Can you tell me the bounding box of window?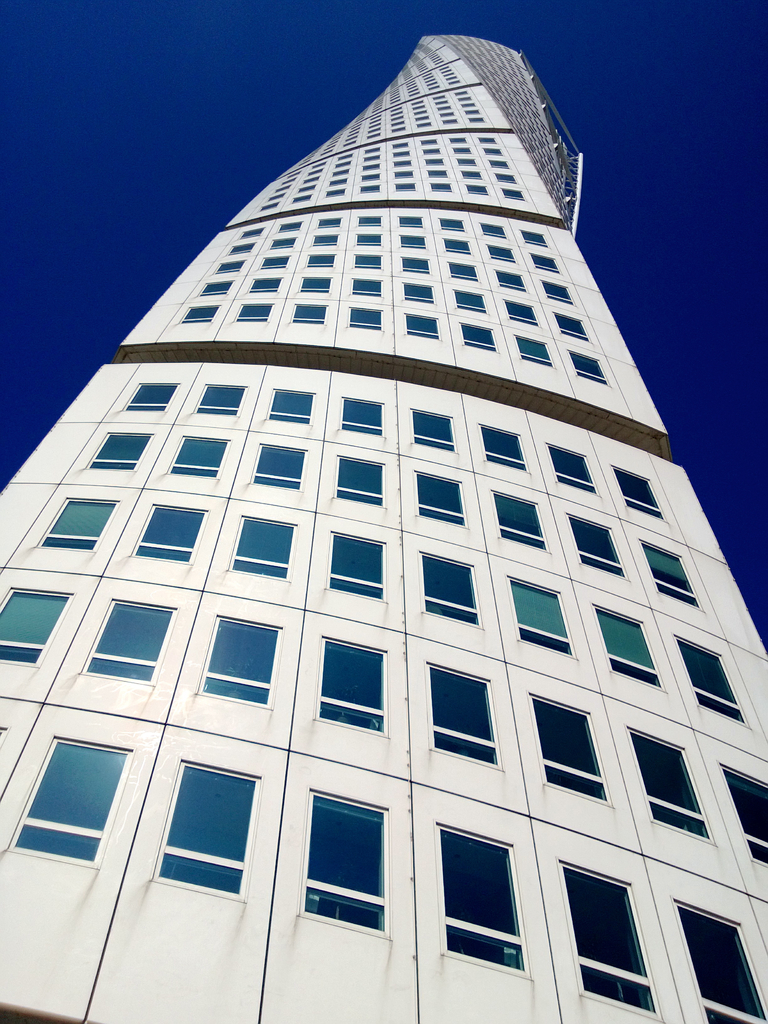
detection(314, 637, 387, 737).
